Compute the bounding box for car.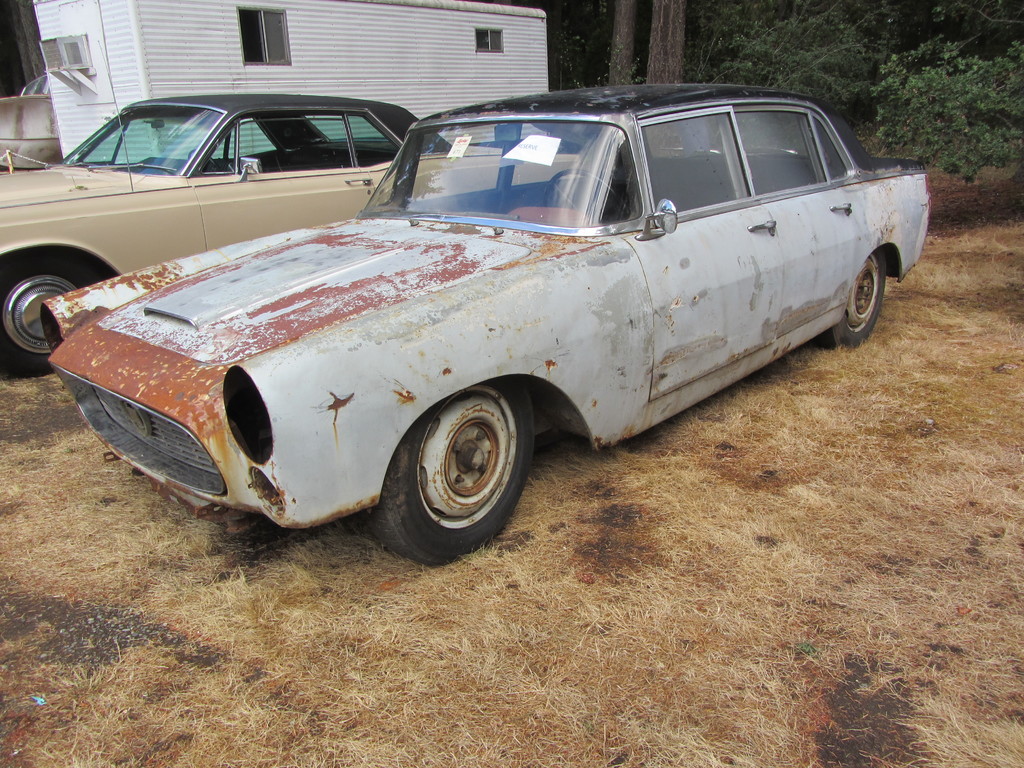
0:73:67:170.
